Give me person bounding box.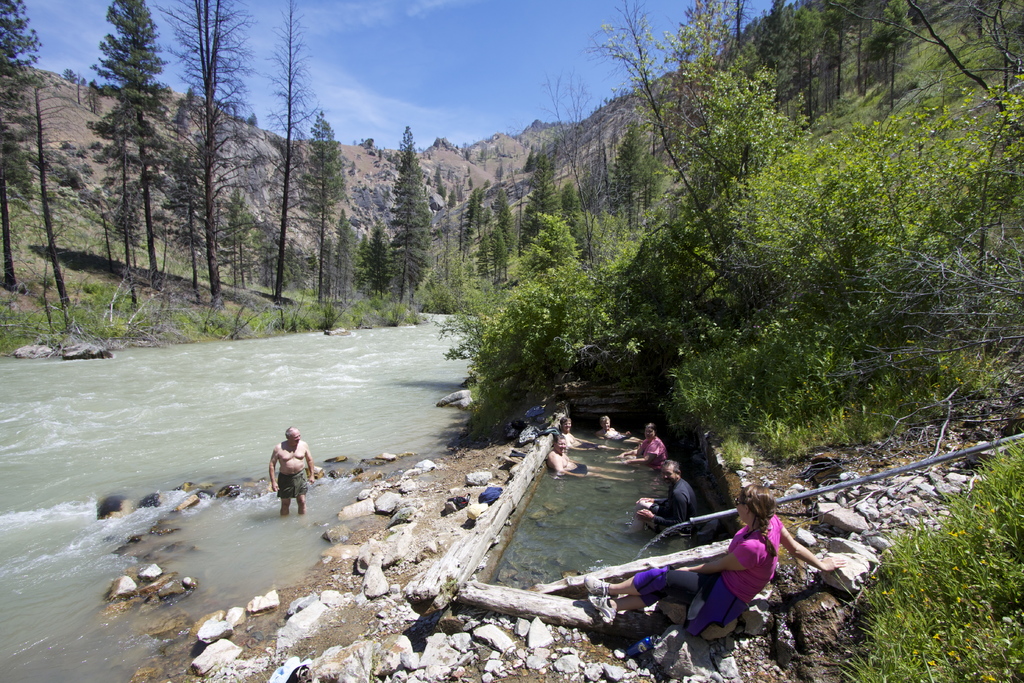
locate(585, 483, 850, 635).
